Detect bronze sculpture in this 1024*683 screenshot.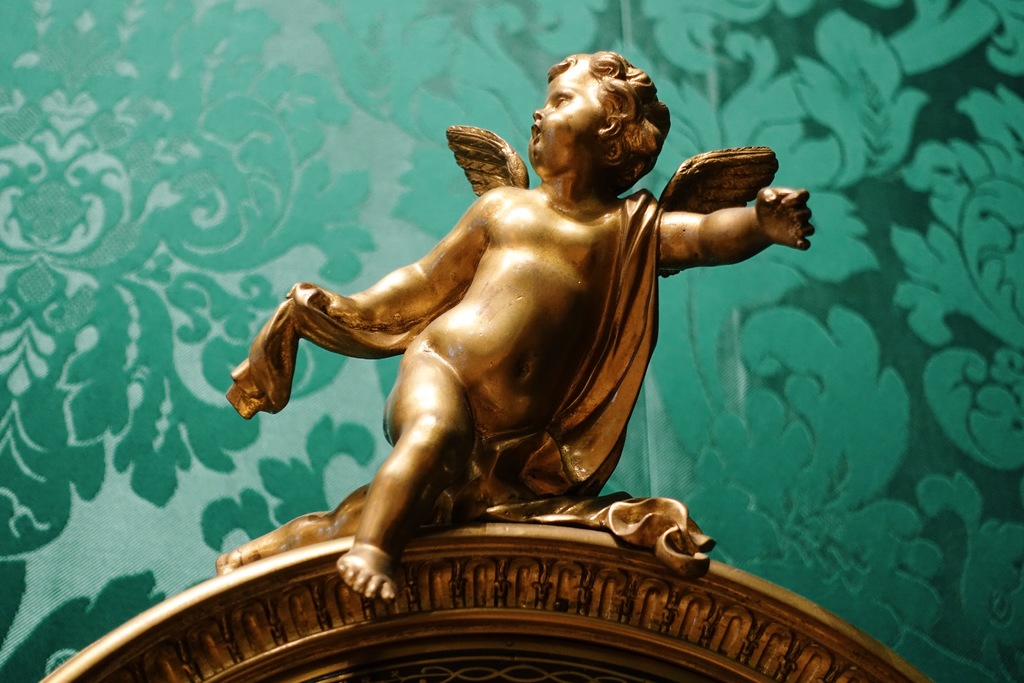
Detection: locate(222, 49, 817, 605).
